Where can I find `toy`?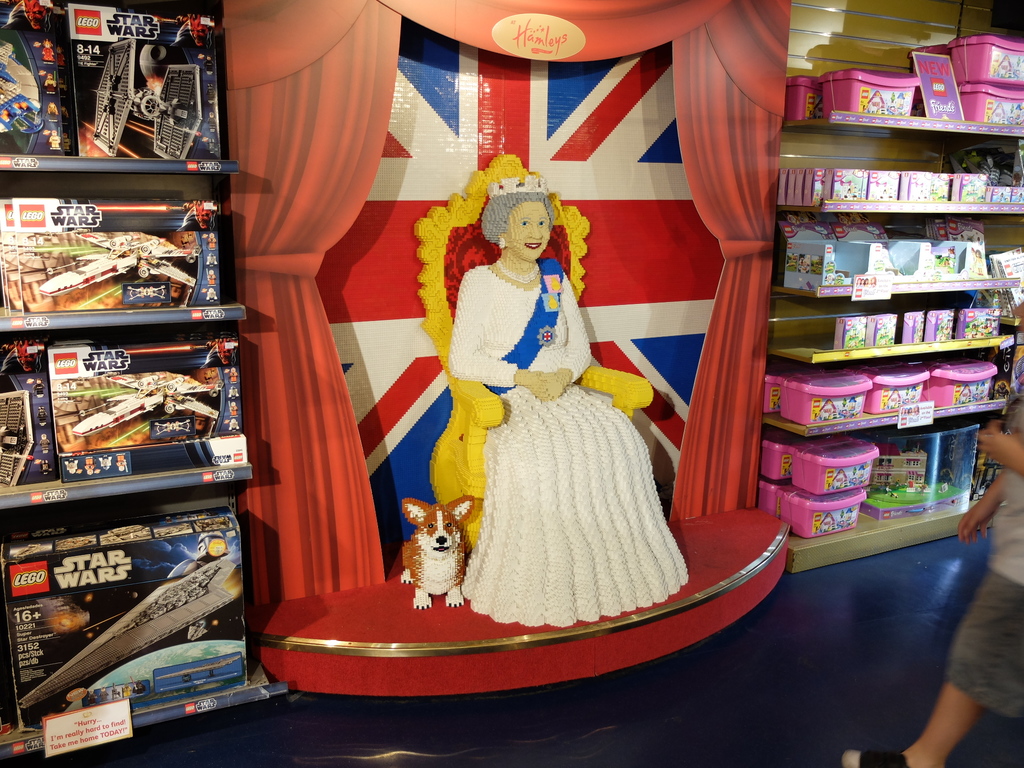
You can find it at 816 509 858 537.
